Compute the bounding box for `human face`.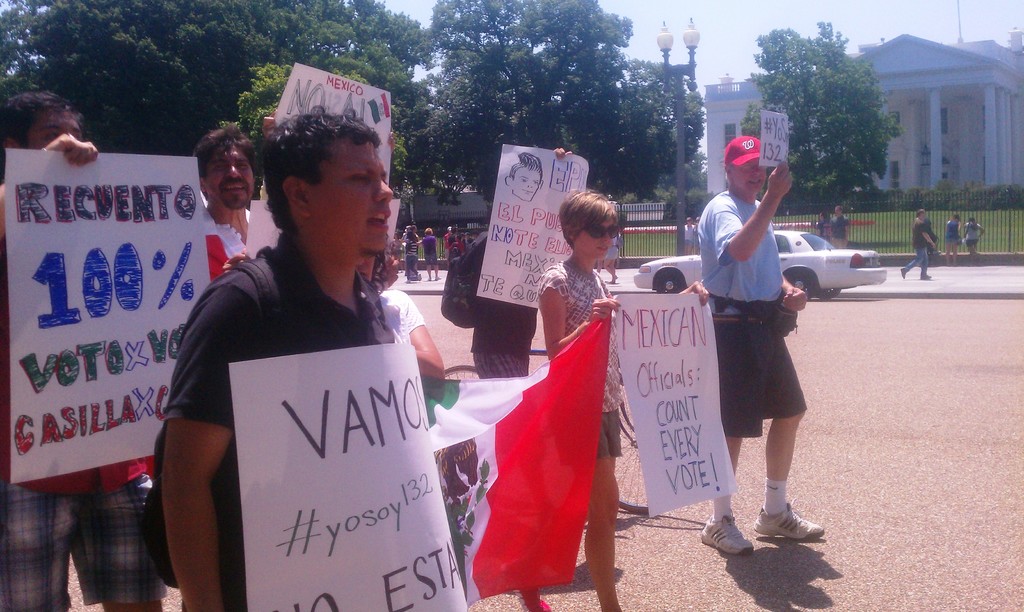
738 155 767 196.
